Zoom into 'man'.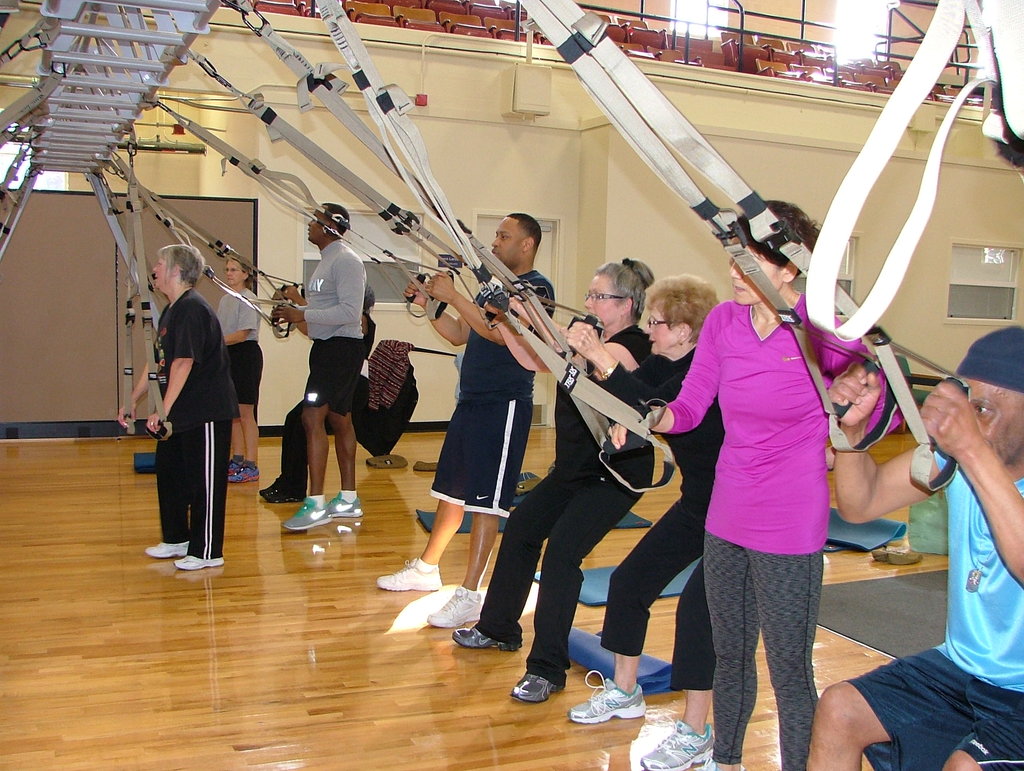
Zoom target: region(374, 213, 555, 627).
